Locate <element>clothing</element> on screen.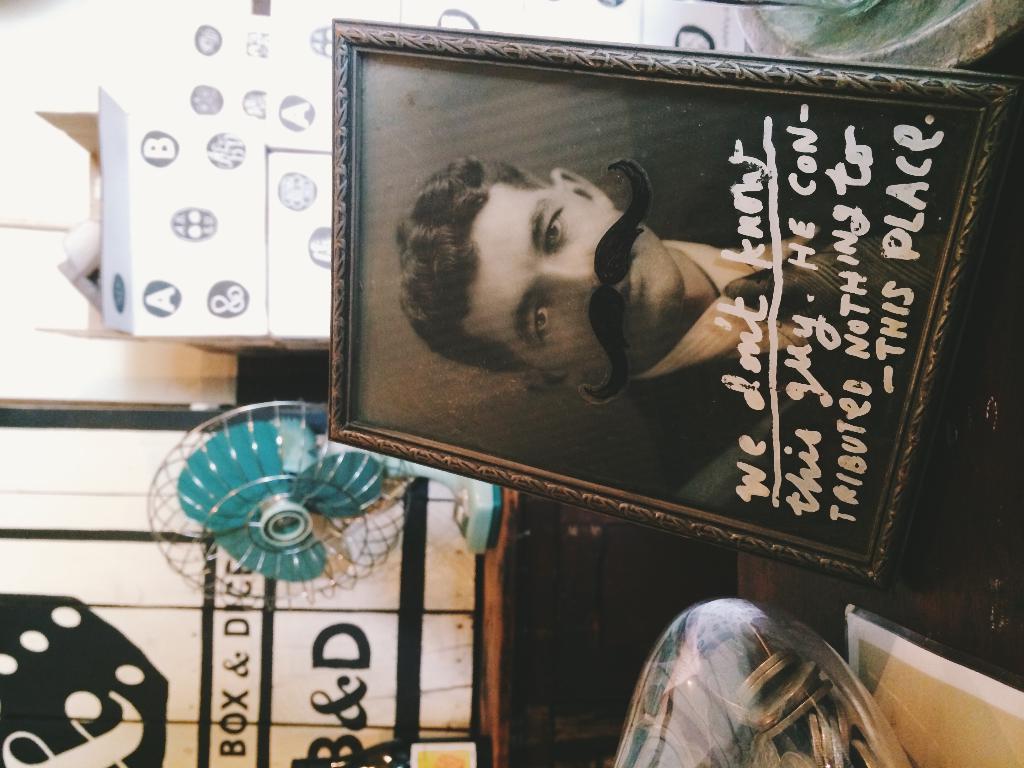
On screen at 629:196:951:551.
